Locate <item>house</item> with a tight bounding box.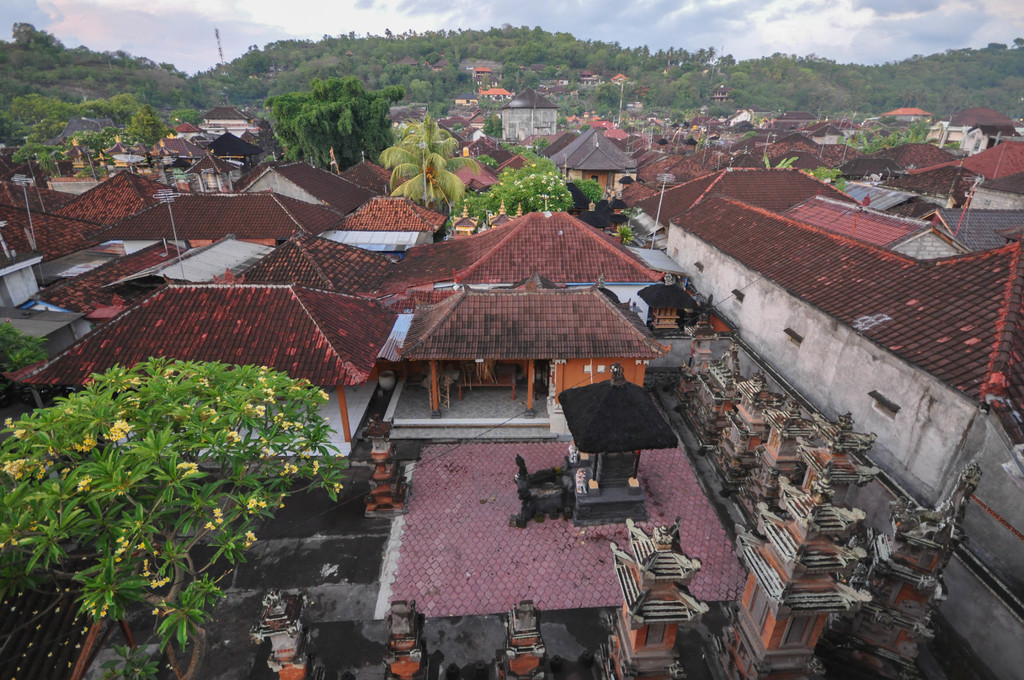
570 117 600 130.
